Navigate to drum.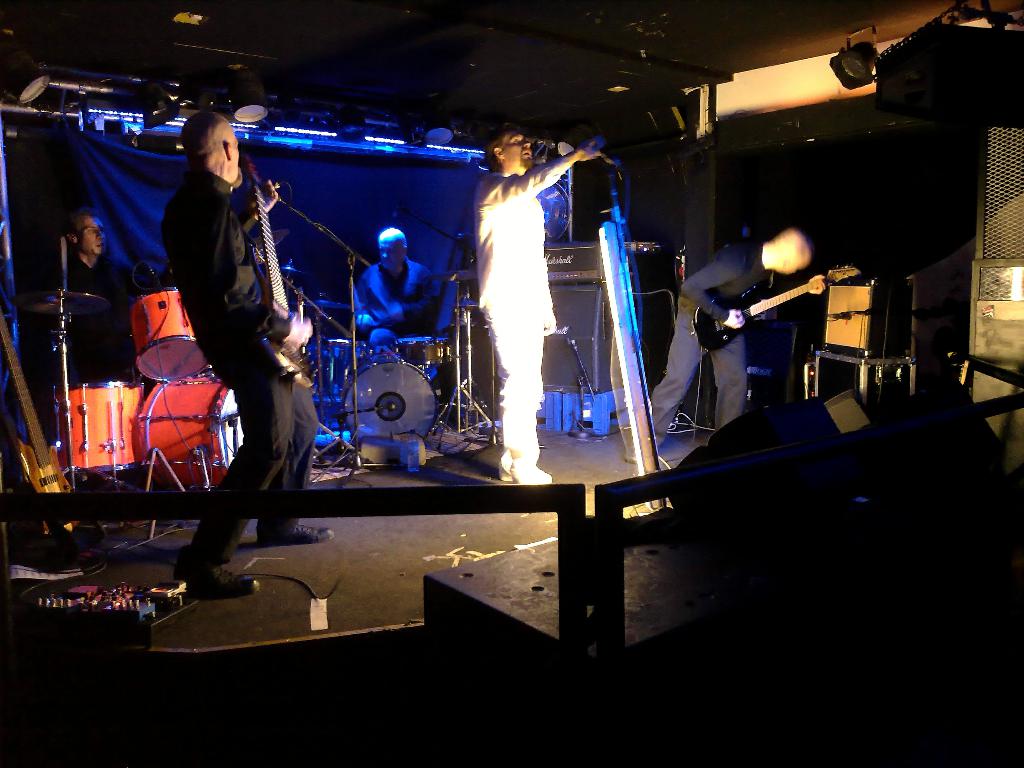
Navigation target: {"x1": 61, "y1": 383, "x2": 147, "y2": 475}.
